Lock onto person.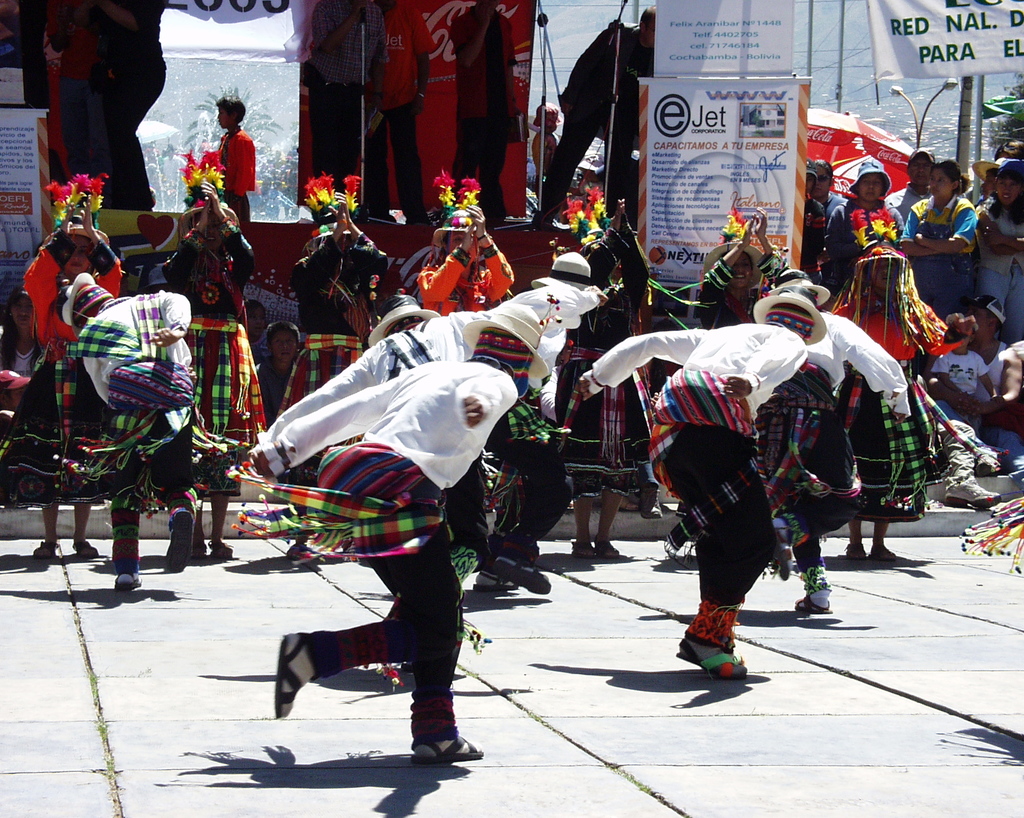
Locked: 206,98,257,245.
